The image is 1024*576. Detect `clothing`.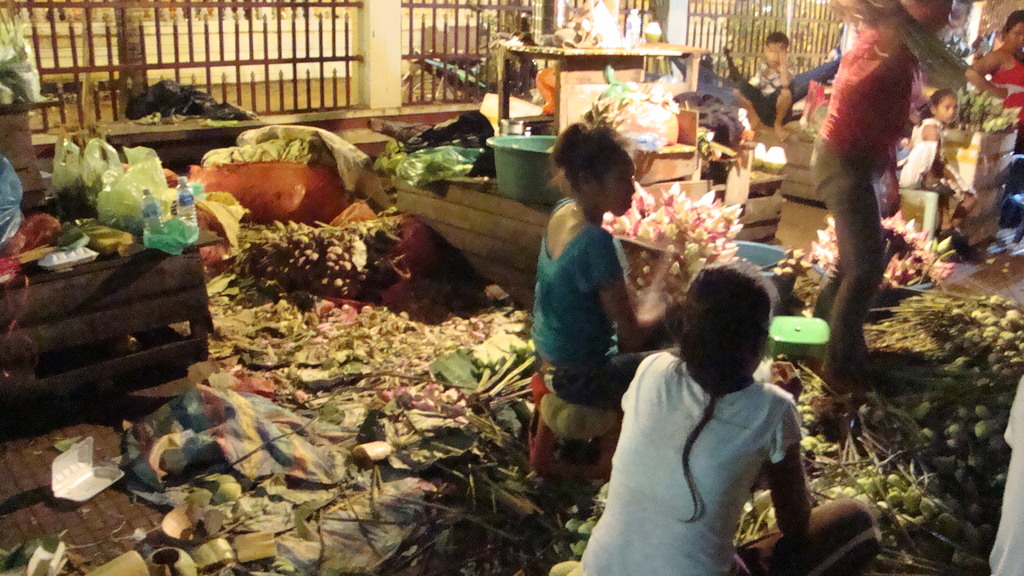
Detection: [822, 0, 909, 371].
